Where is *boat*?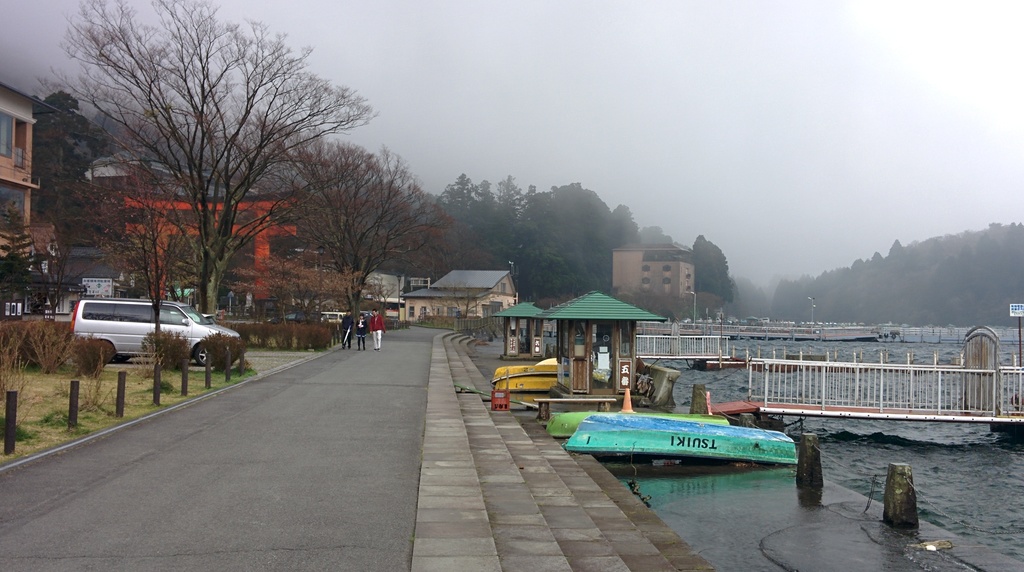
<box>493,359,566,392</box>.
